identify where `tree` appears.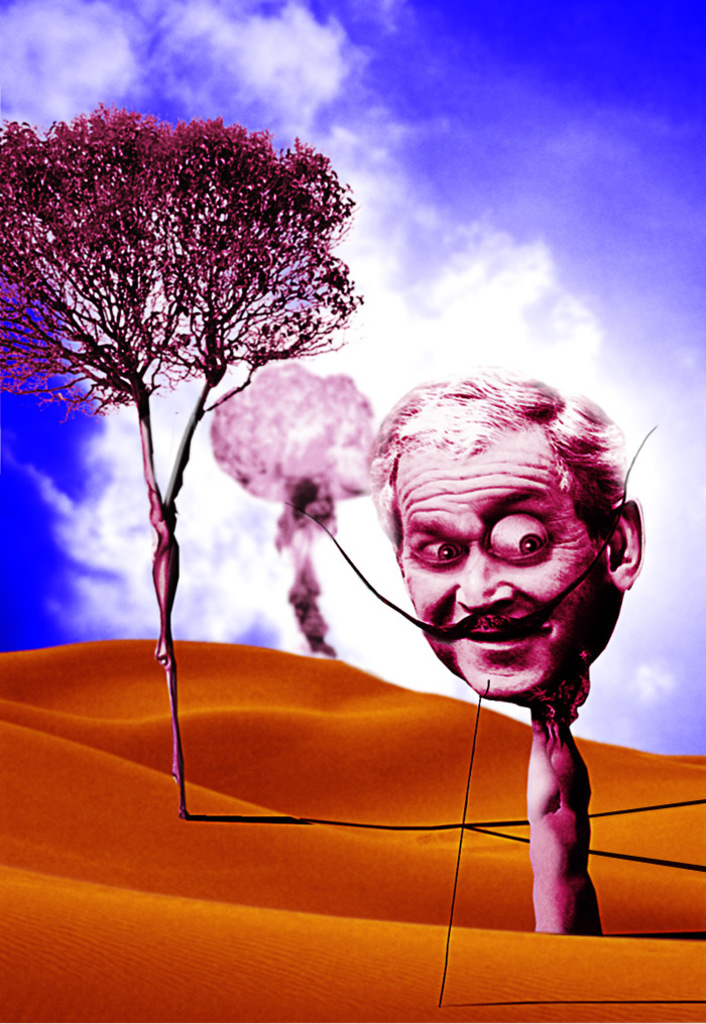
Appears at (left=207, top=361, right=379, bottom=669).
